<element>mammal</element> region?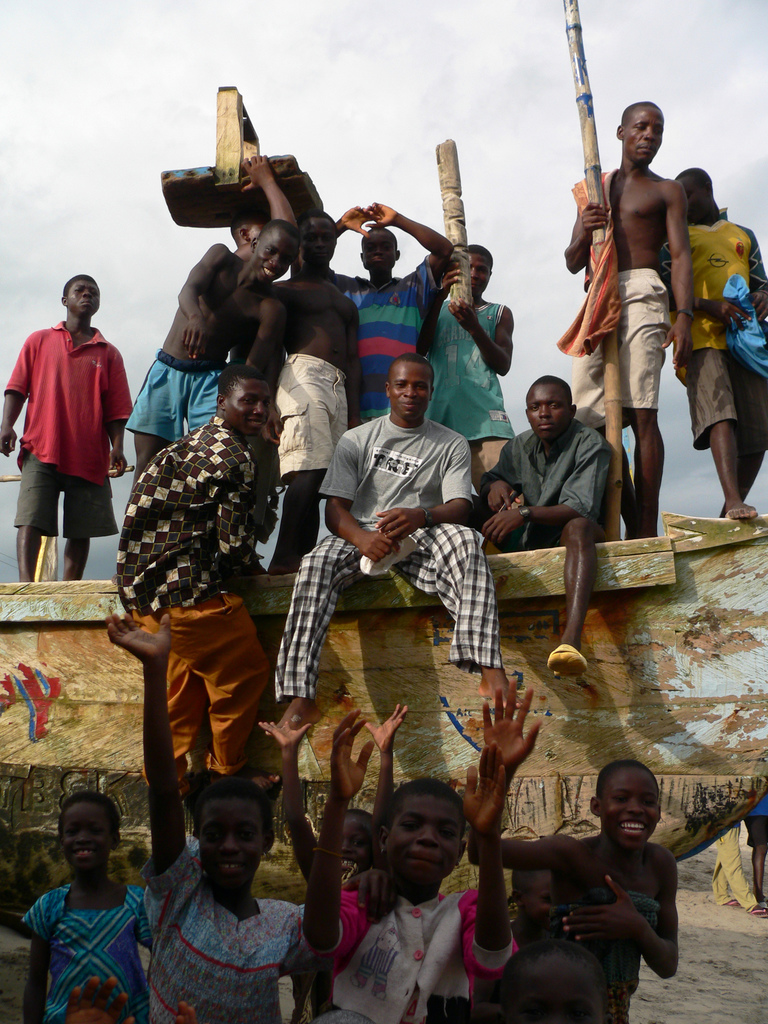
710:815:767:924
